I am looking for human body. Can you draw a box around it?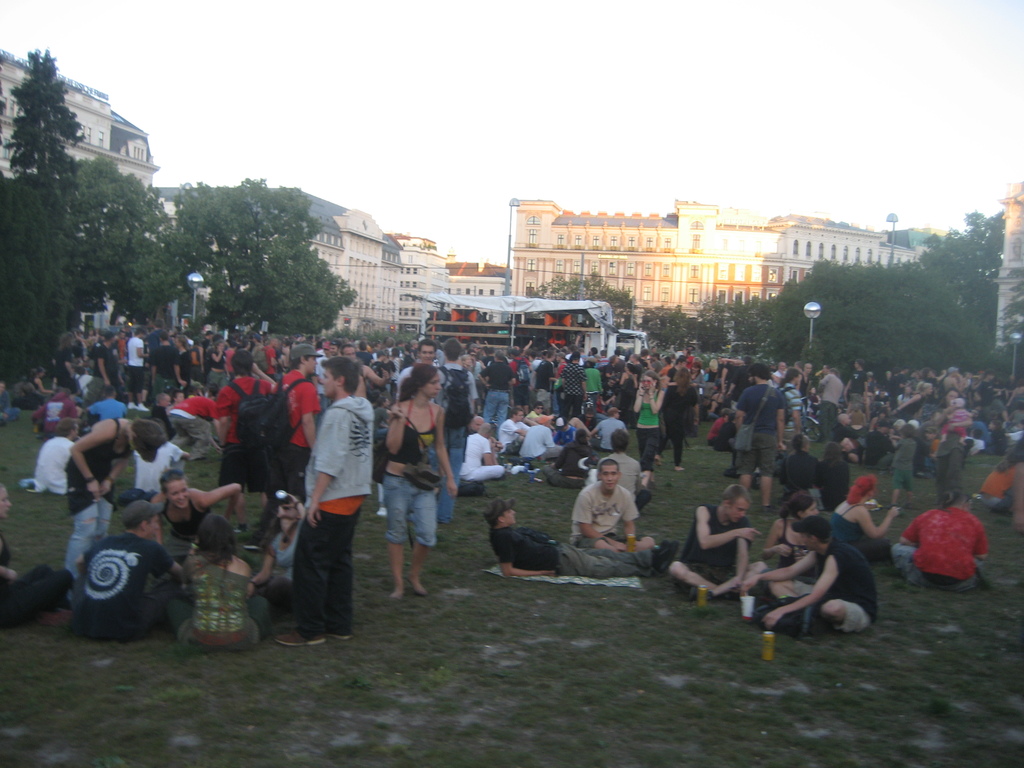
Sure, the bounding box is bbox=[167, 508, 272, 653].
